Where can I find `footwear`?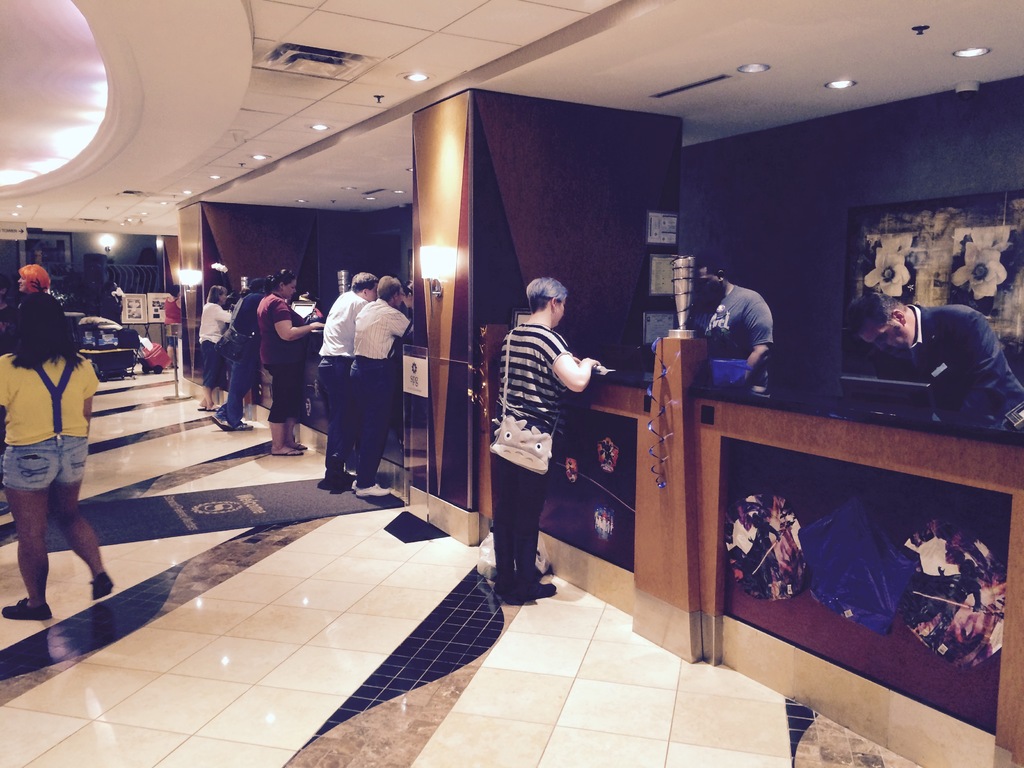
You can find it at (left=490, top=583, right=521, bottom=605).
